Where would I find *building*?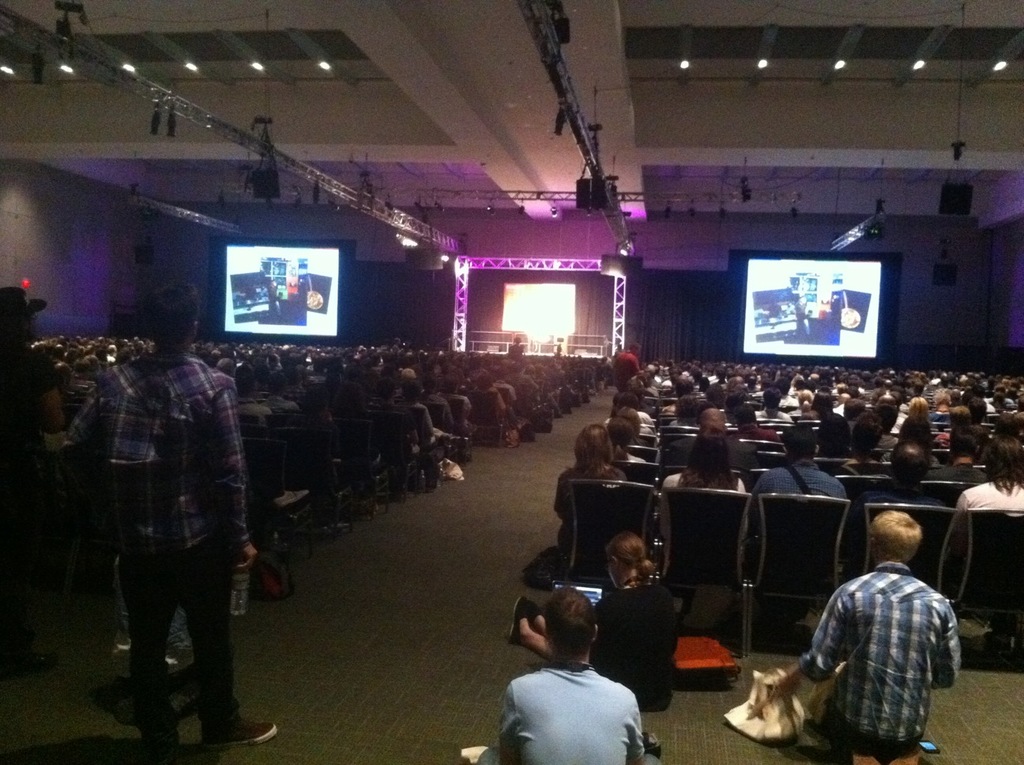
At detection(0, 0, 1023, 764).
